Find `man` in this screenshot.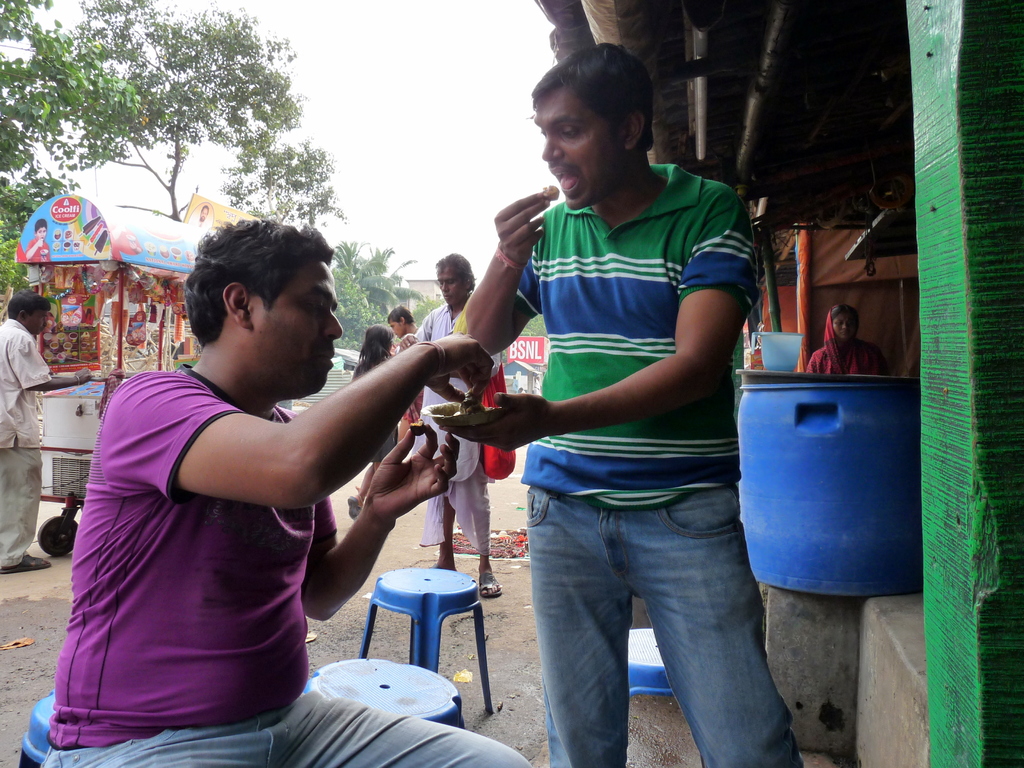
The bounding box for `man` is (0,289,91,570).
